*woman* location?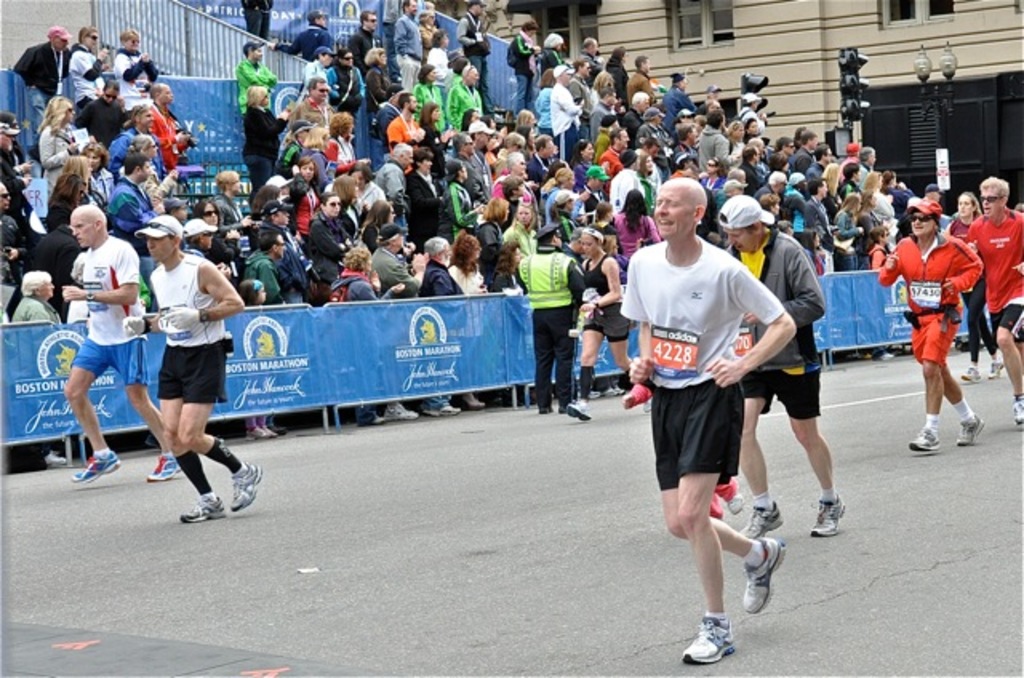
856 170 896 227
